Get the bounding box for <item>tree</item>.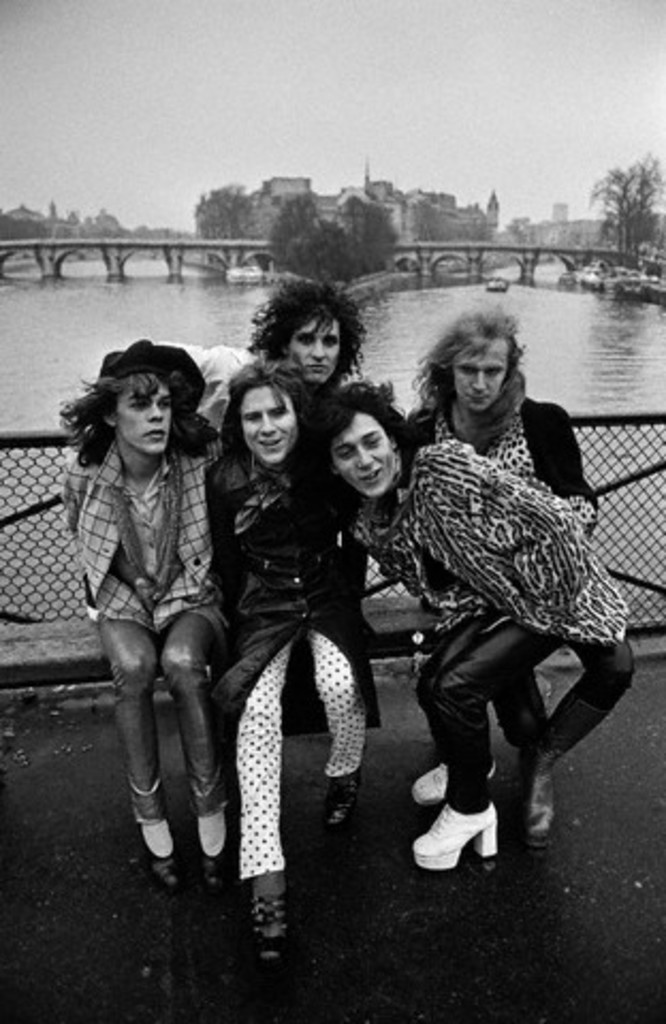
bbox=[269, 192, 318, 262].
